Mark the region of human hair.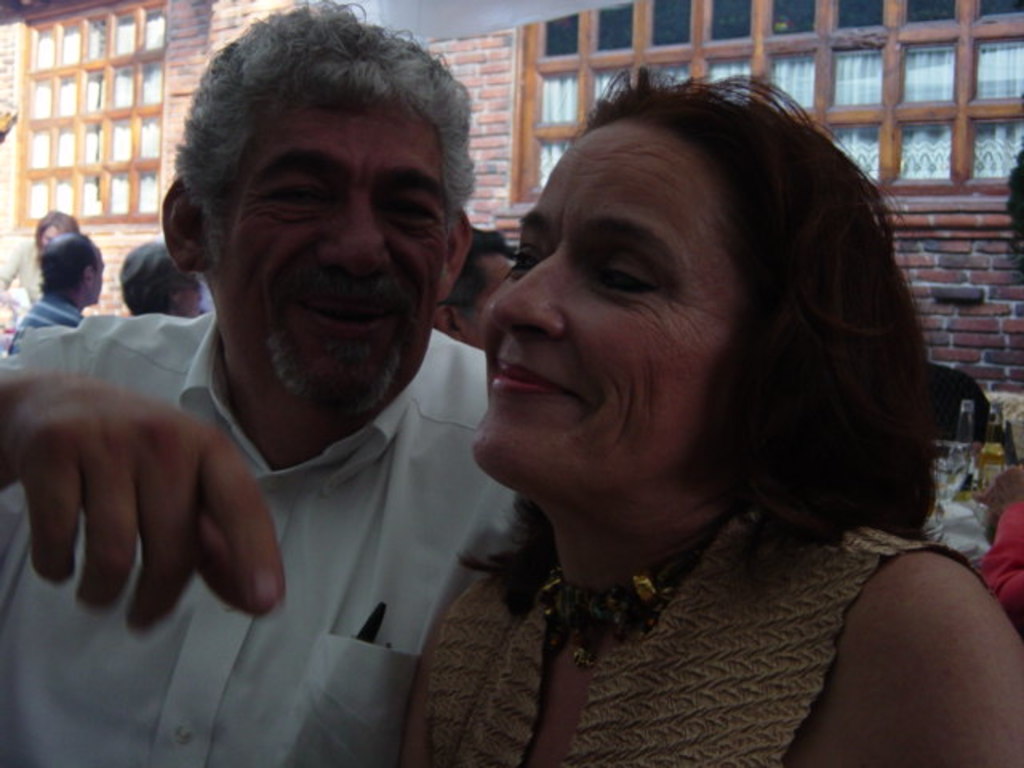
Region: bbox(165, 0, 478, 261).
